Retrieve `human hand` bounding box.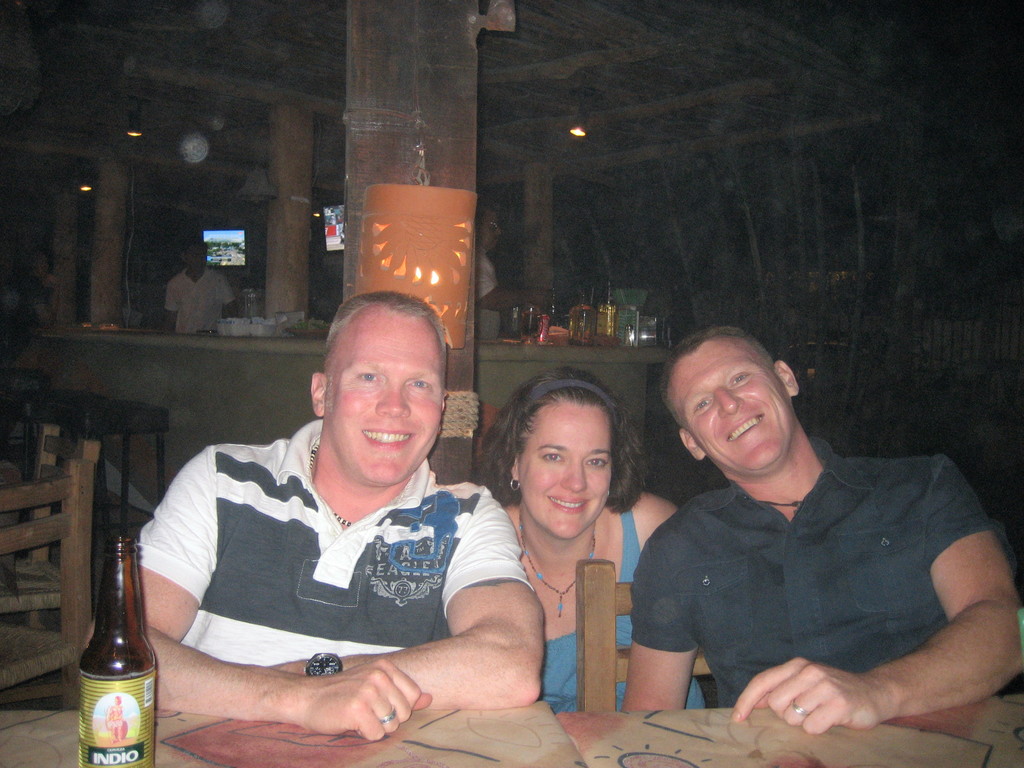
Bounding box: box(299, 659, 434, 744).
